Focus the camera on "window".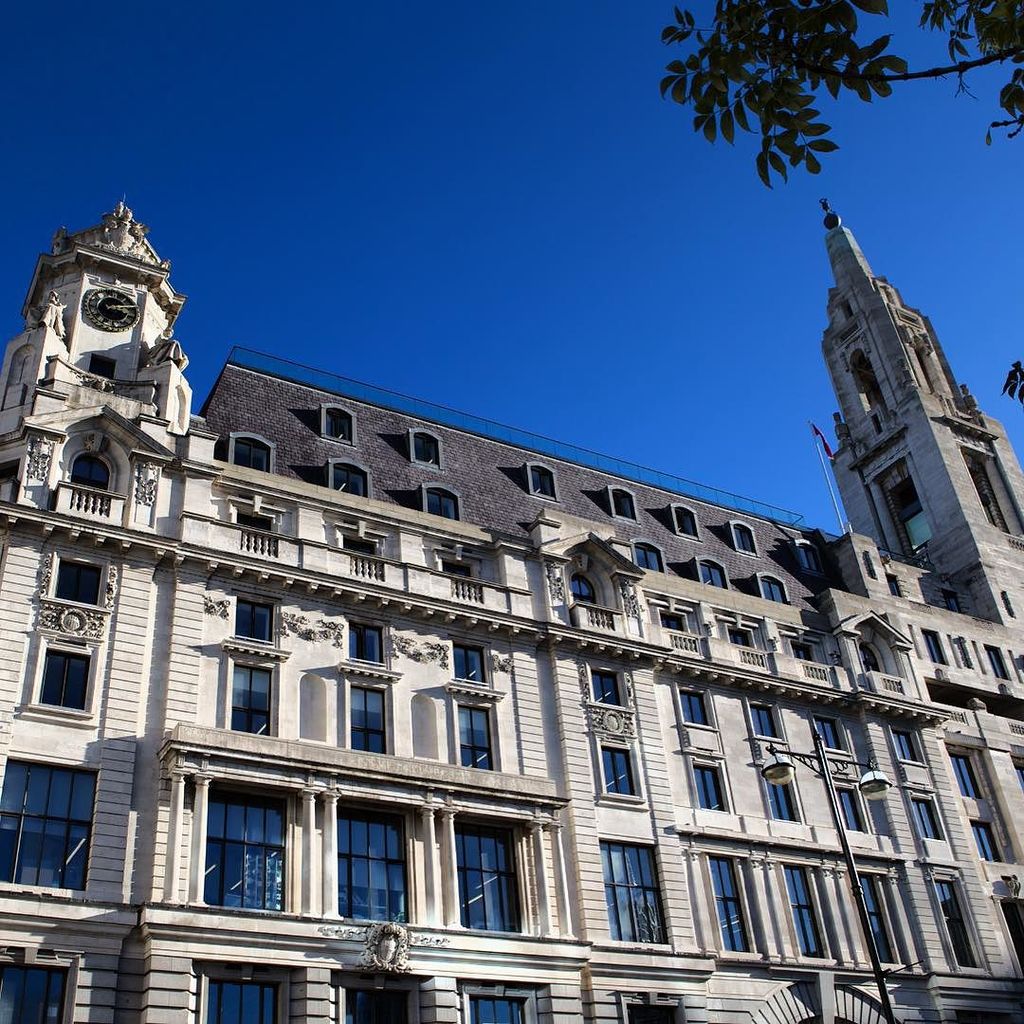
Focus region: bbox(735, 518, 758, 555).
